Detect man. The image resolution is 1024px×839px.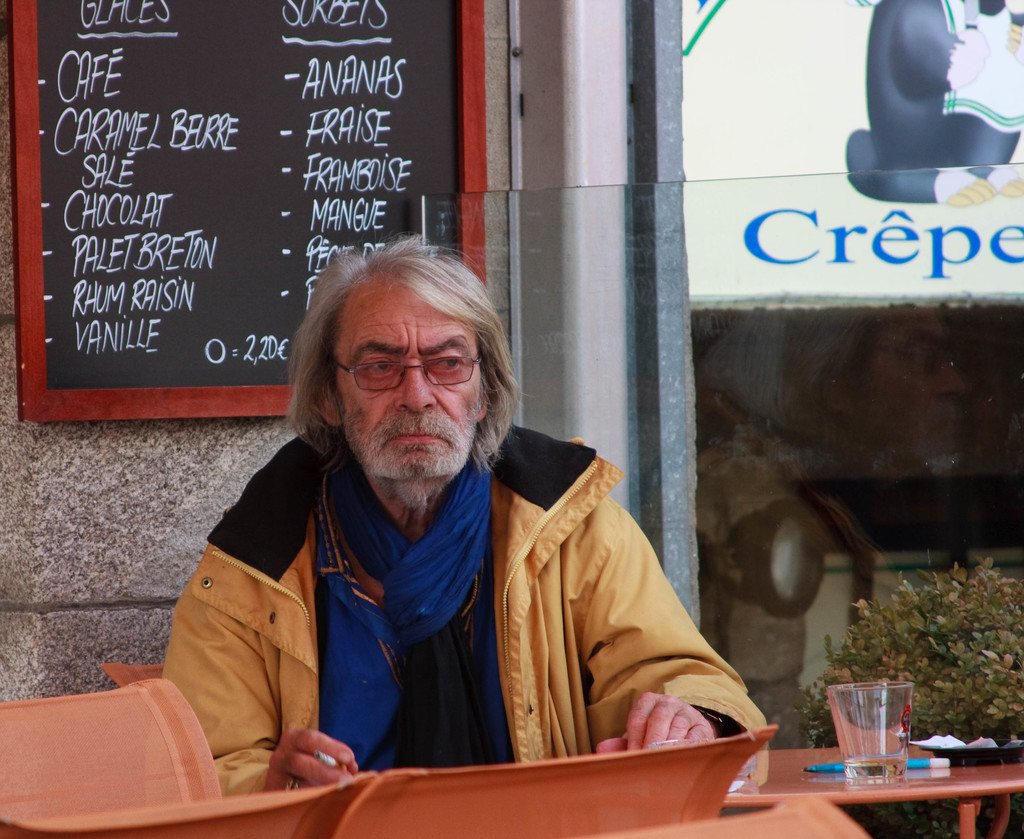
l=127, t=236, r=756, b=807.
